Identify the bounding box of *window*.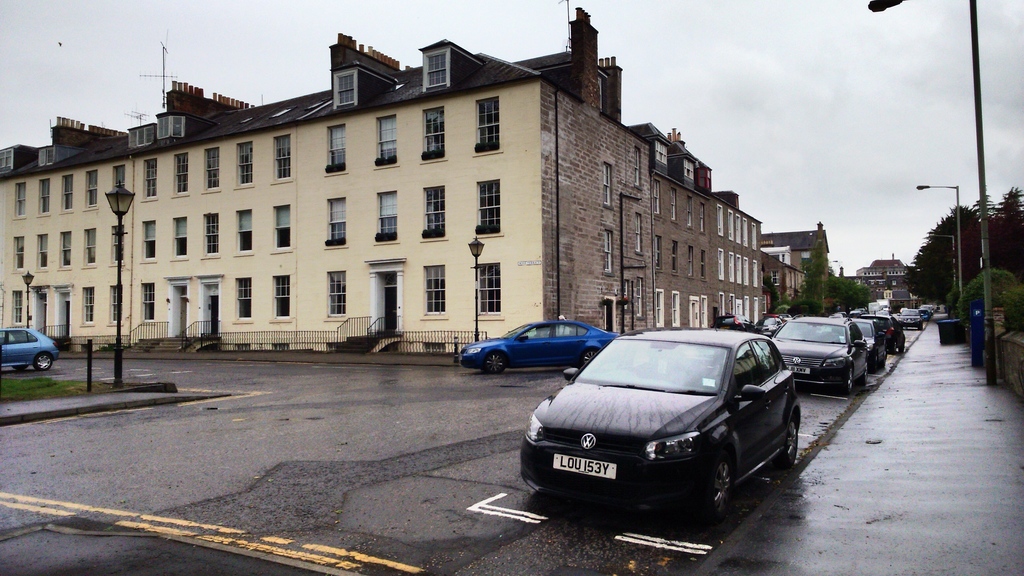
635/275/648/316.
